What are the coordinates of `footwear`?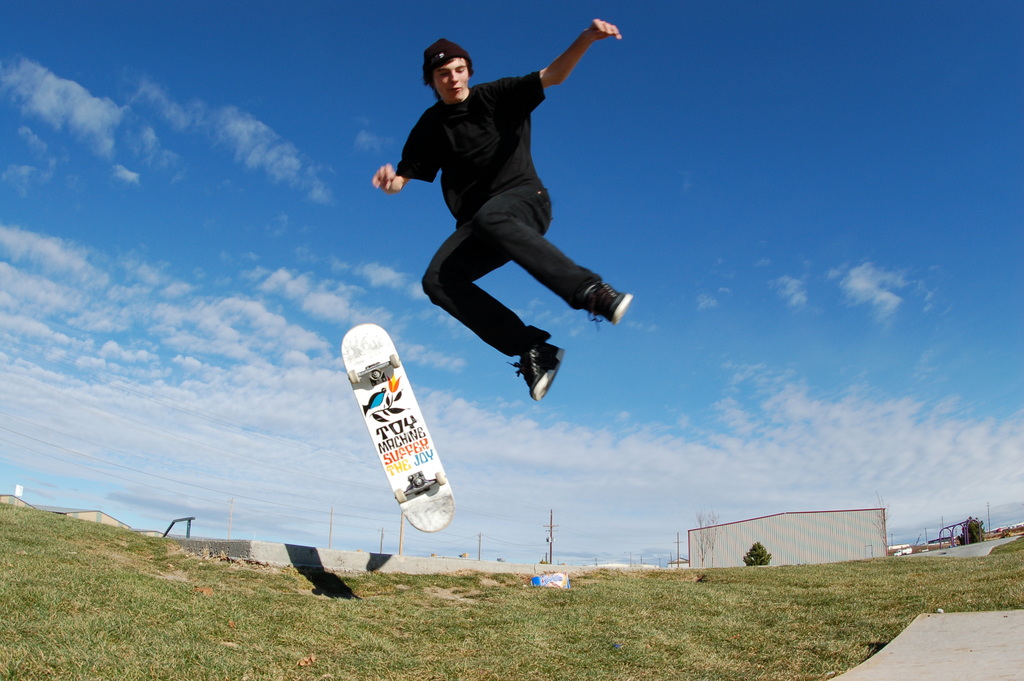
[x1=580, y1=276, x2=629, y2=331].
